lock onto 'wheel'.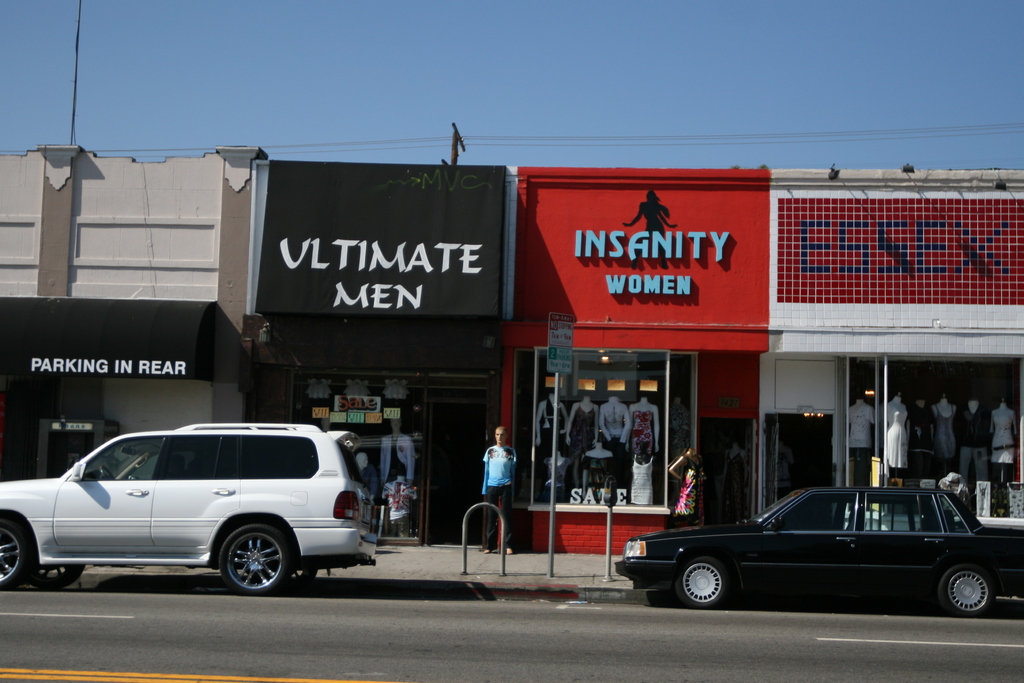
Locked: box(216, 523, 289, 591).
